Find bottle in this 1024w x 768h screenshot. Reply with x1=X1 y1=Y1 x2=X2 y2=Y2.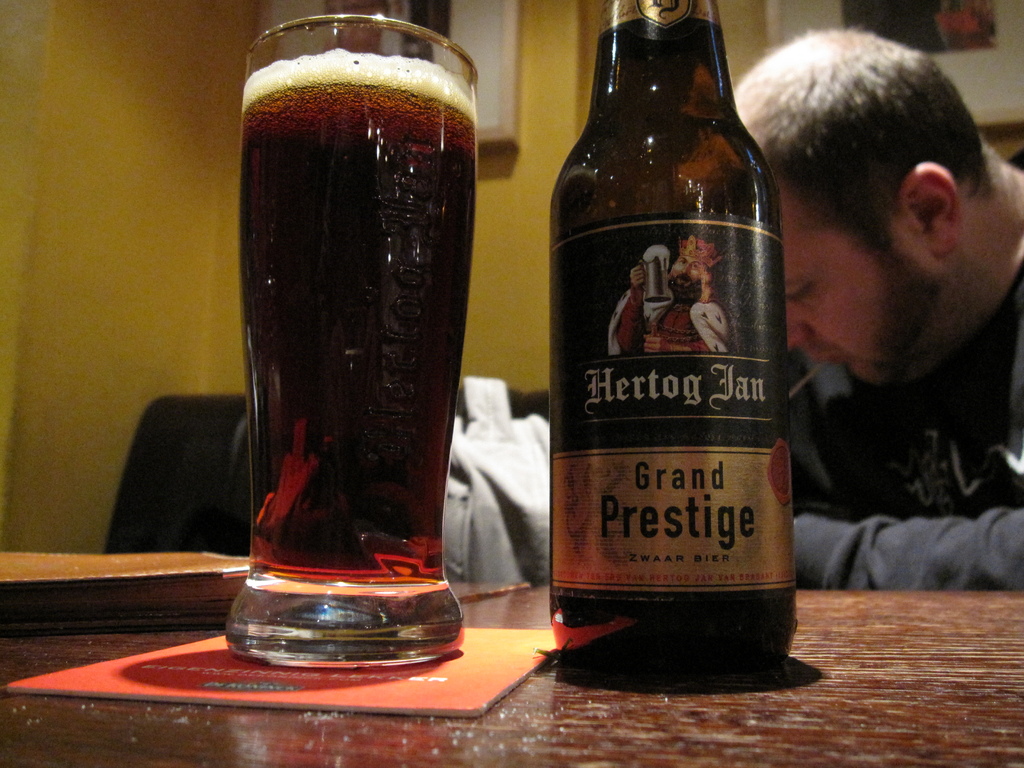
x1=541 y1=0 x2=793 y2=657.
